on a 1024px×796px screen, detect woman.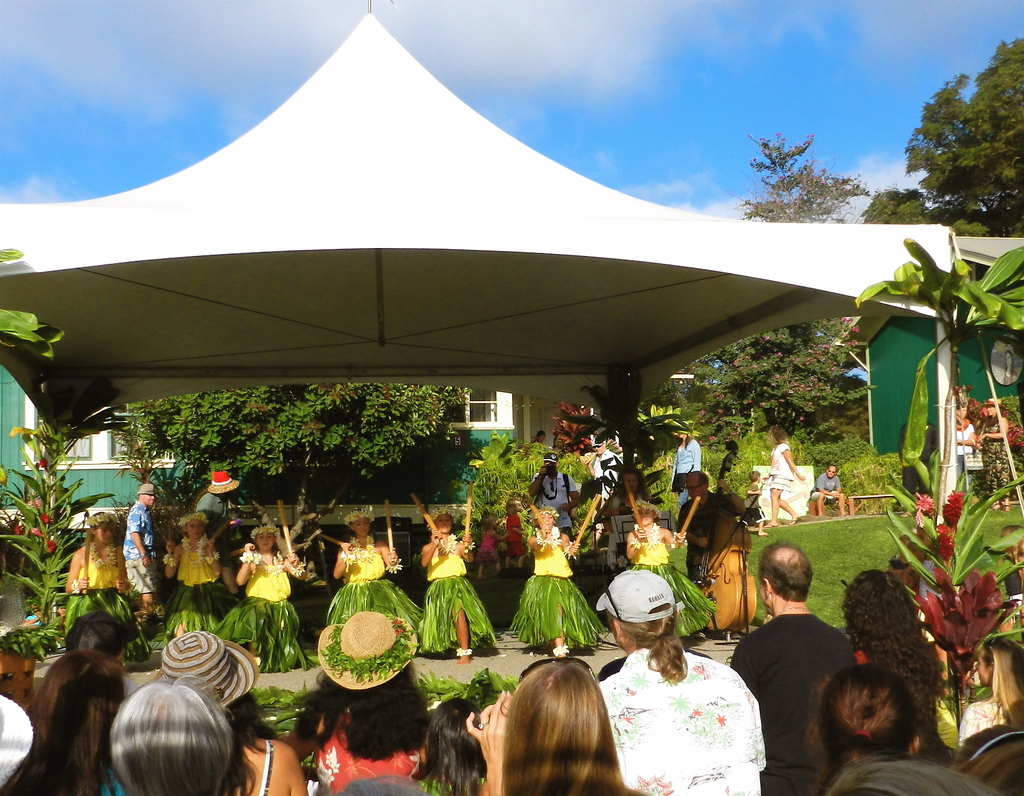
region(962, 638, 1023, 748).
